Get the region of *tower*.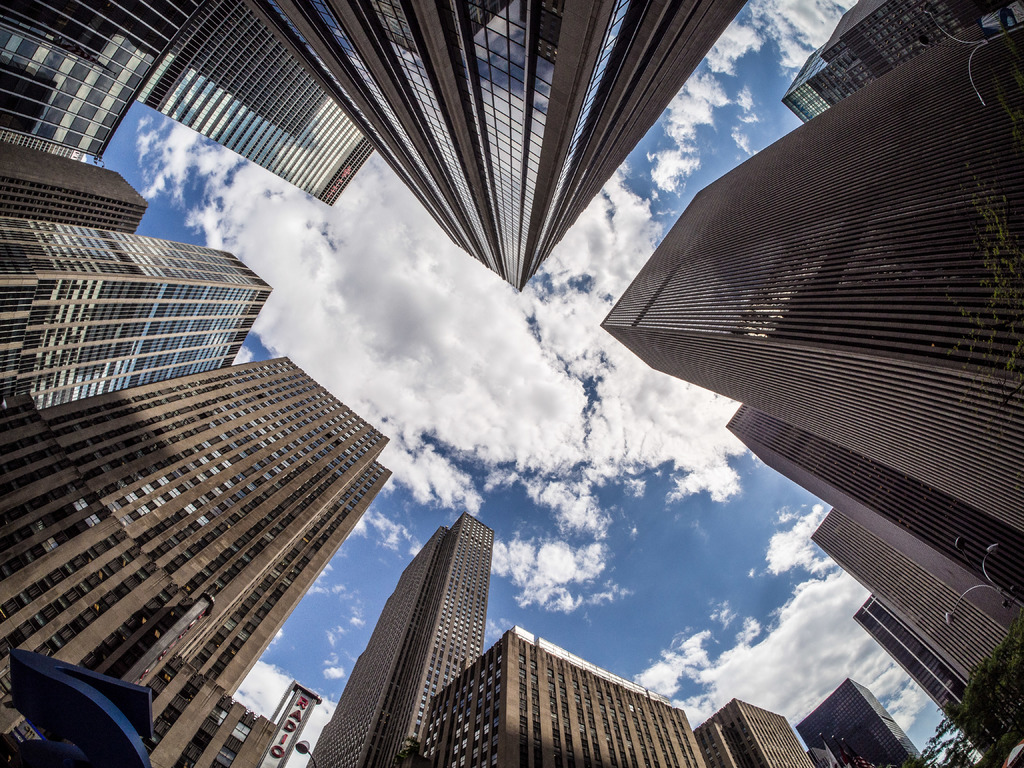
<bbox>809, 506, 1002, 693</bbox>.
